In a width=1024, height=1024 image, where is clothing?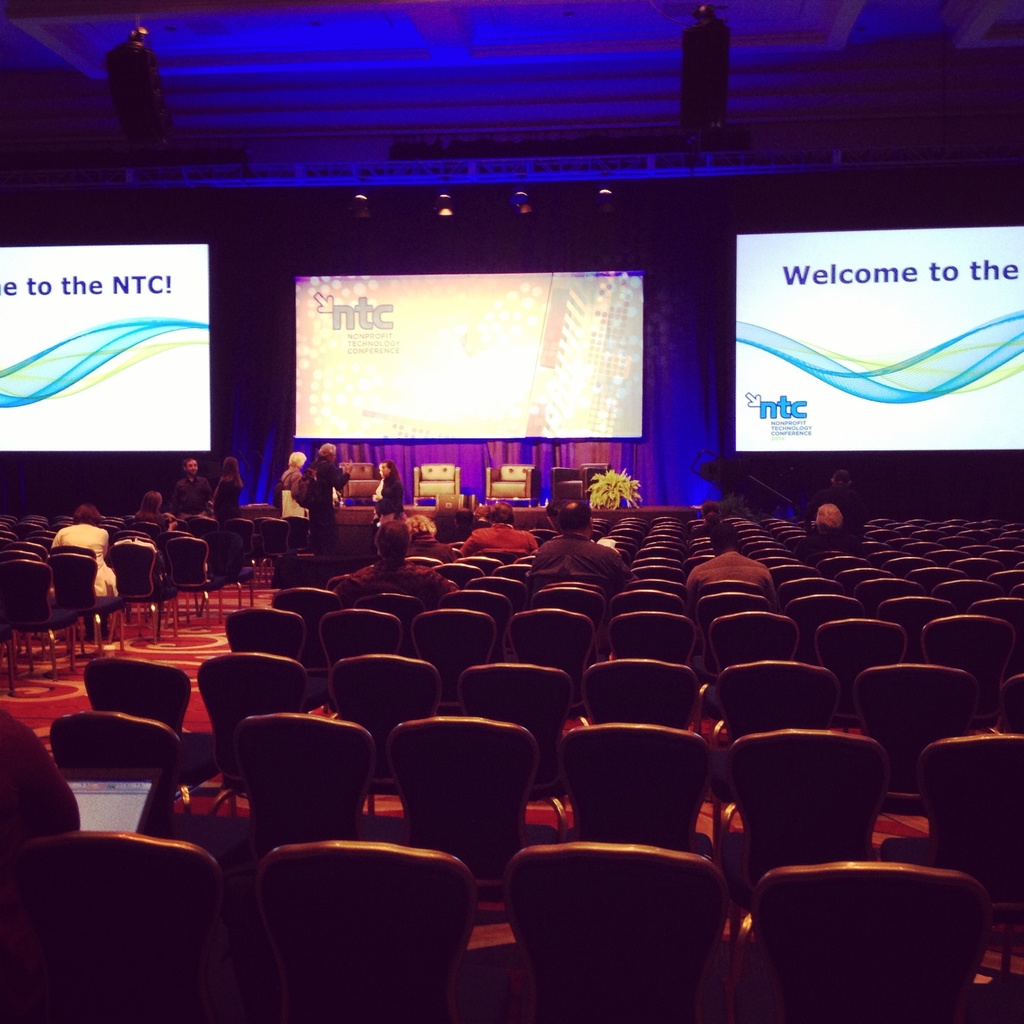
l=281, t=456, r=302, b=492.
